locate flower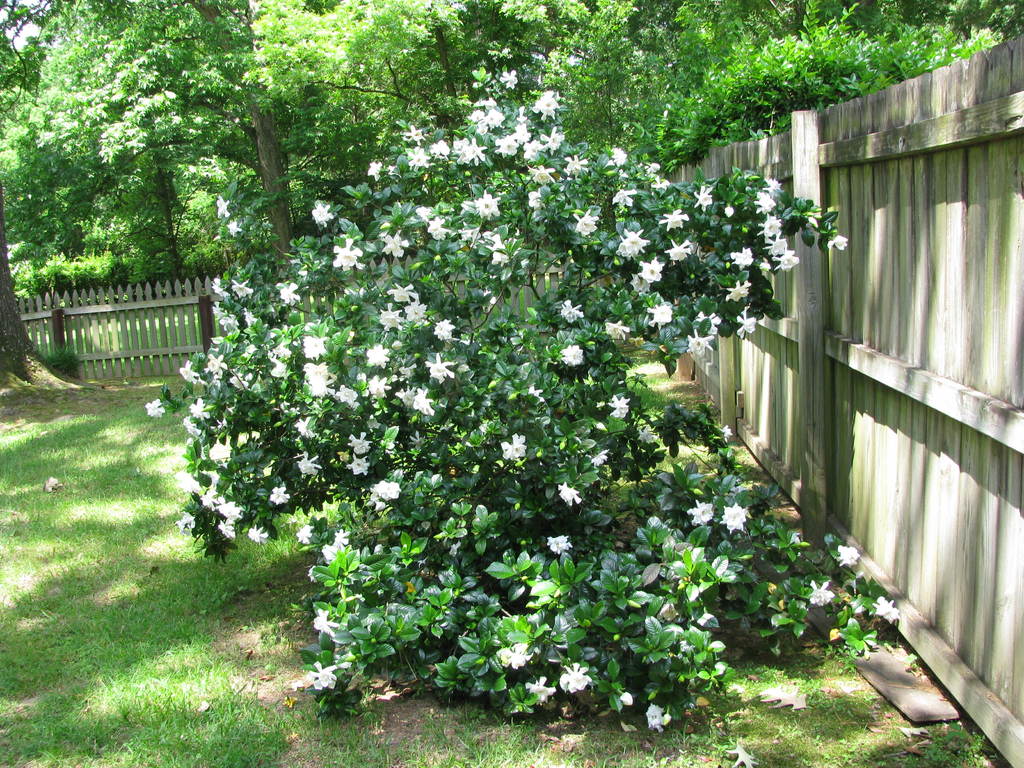
[x1=719, y1=503, x2=750, y2=535]
